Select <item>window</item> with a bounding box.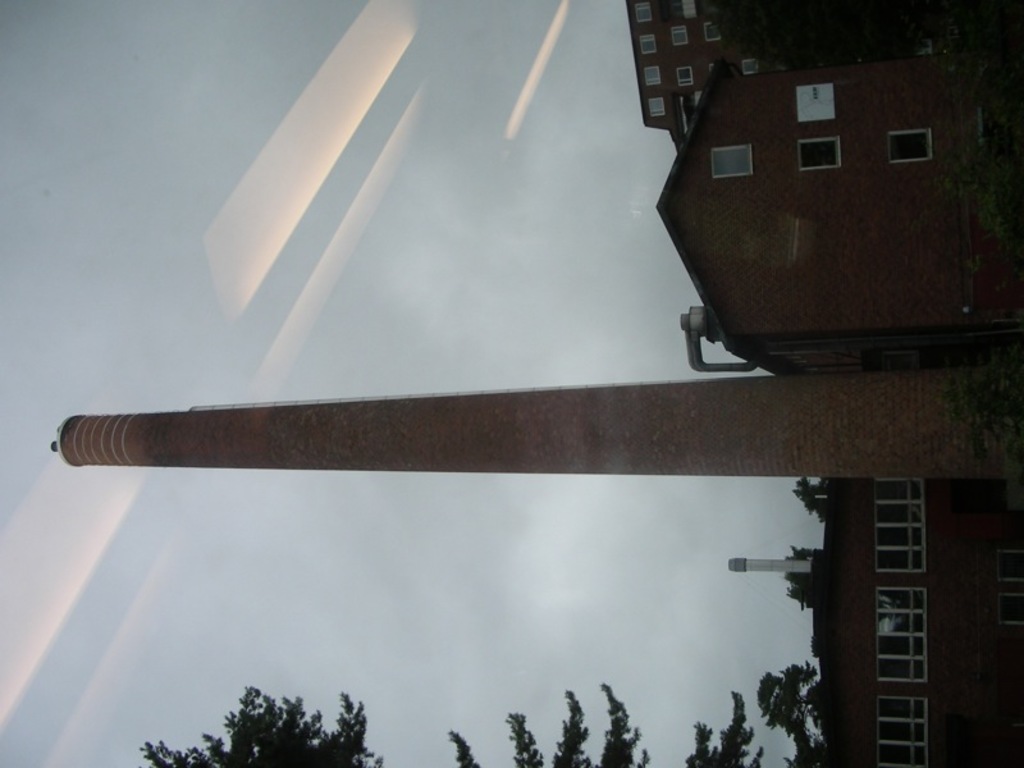
(left=877, top=589, right=929, bottom=681).
